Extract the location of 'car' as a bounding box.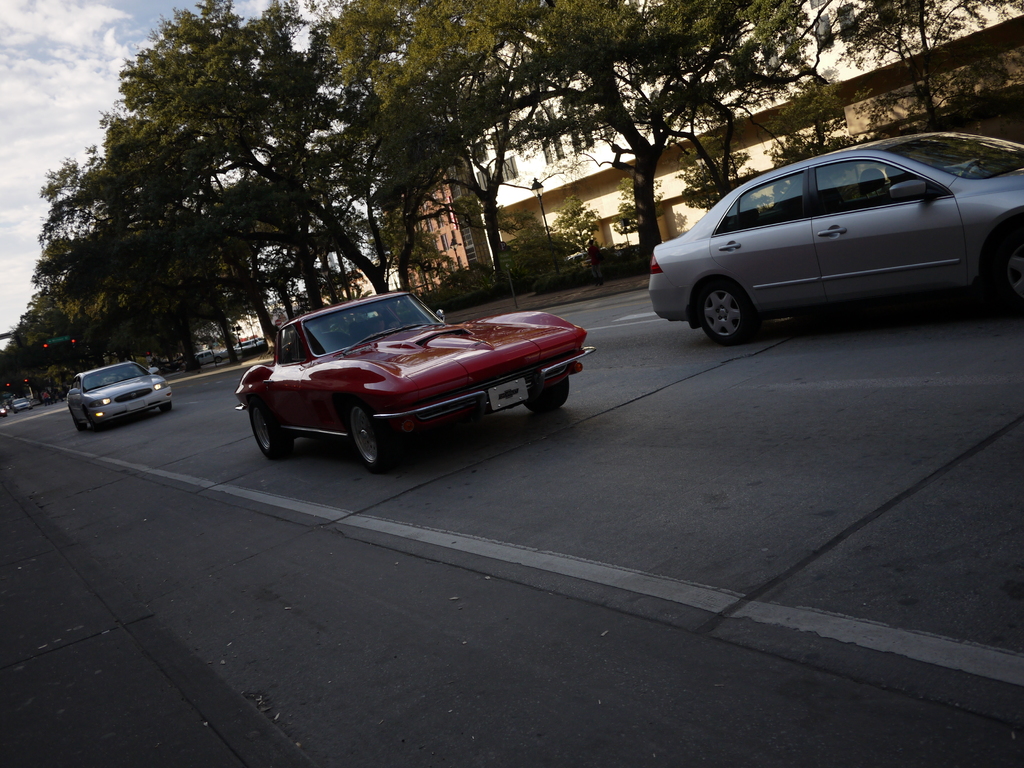
pyautogui.locateOnScreen(646, 131, 1023, 339).
